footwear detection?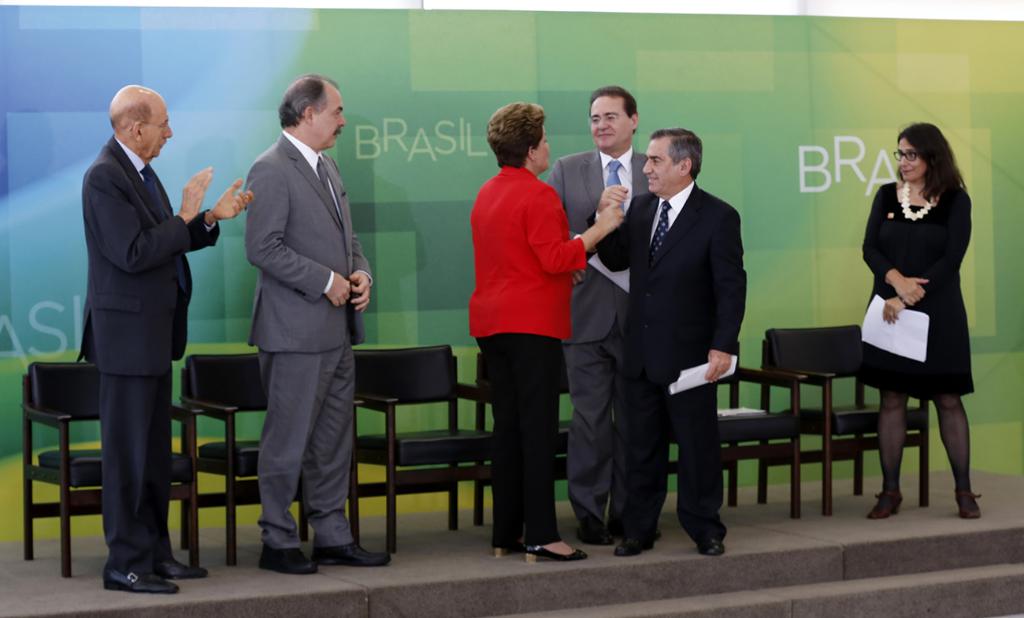
left=103, top=564, right=179, bottom=591
